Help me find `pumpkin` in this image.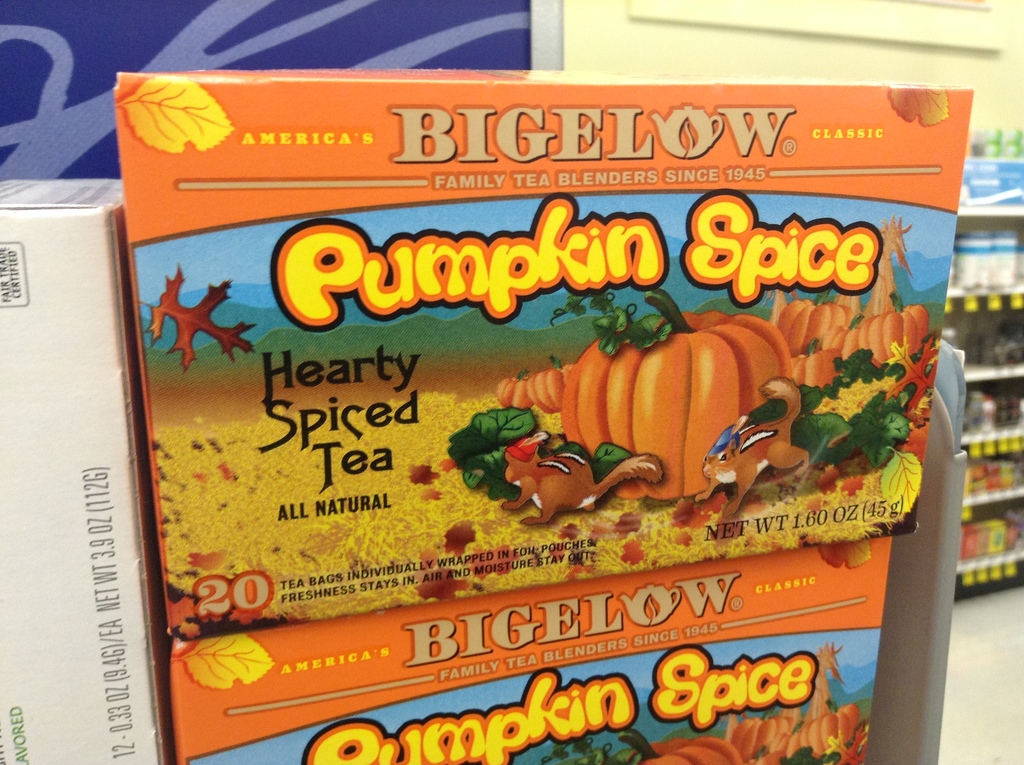
Found it: (left=792, top=699, right=860, bottom=754).
